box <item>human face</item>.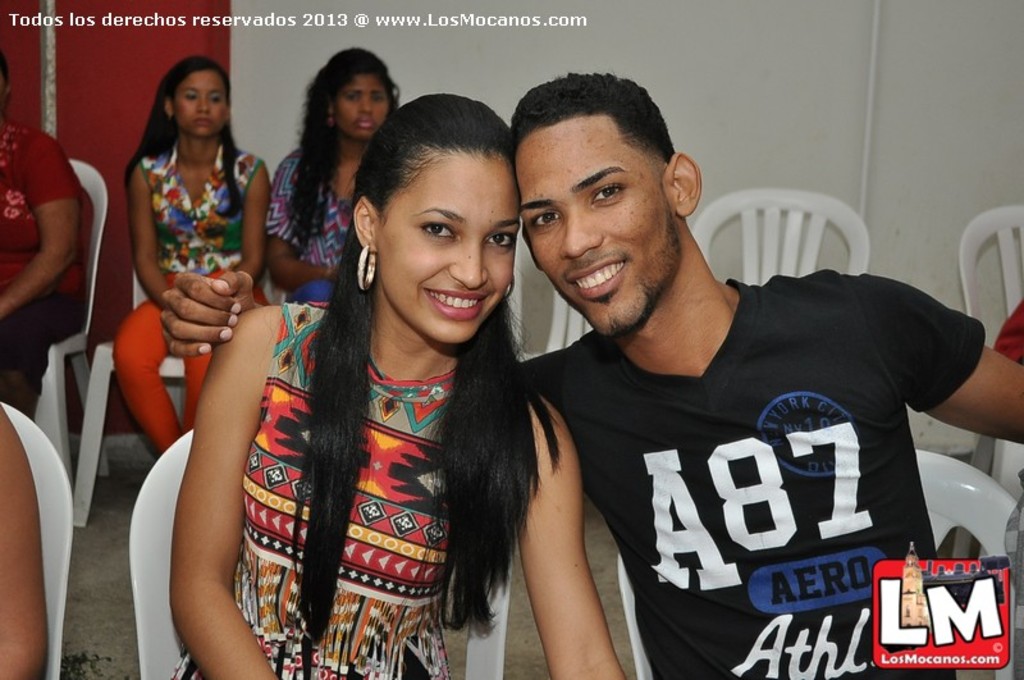
{"x1": 338, "y1": 78, "x2": 389, "y2": 138}.
